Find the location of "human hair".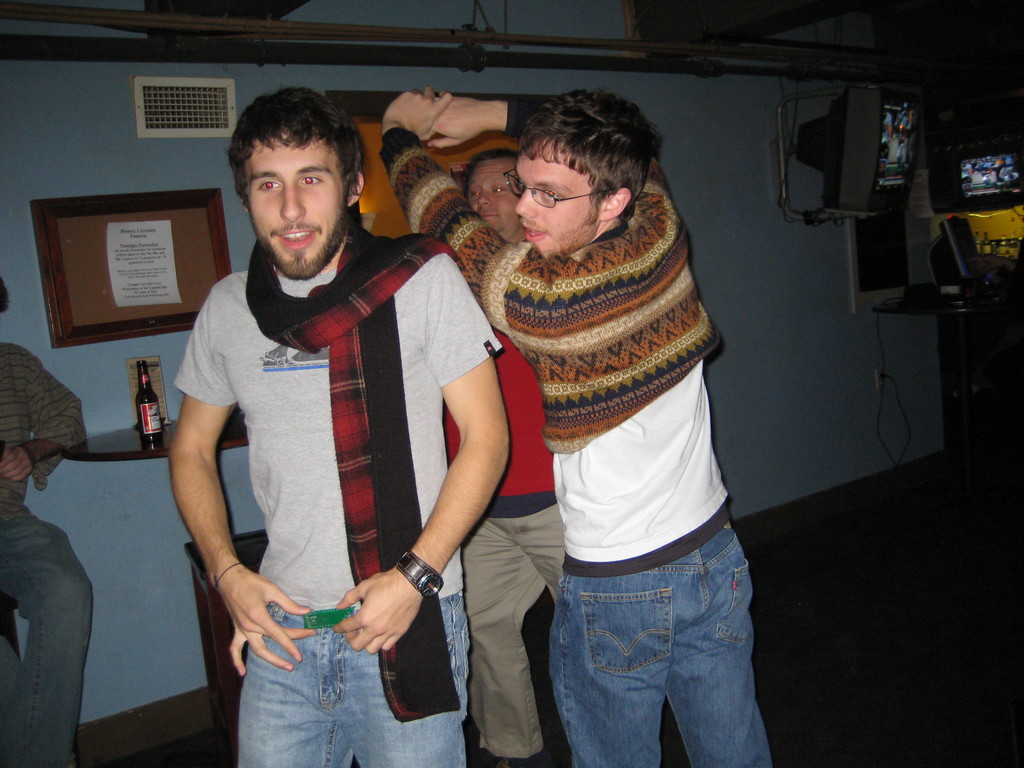
Location: 0/276/12/316.
